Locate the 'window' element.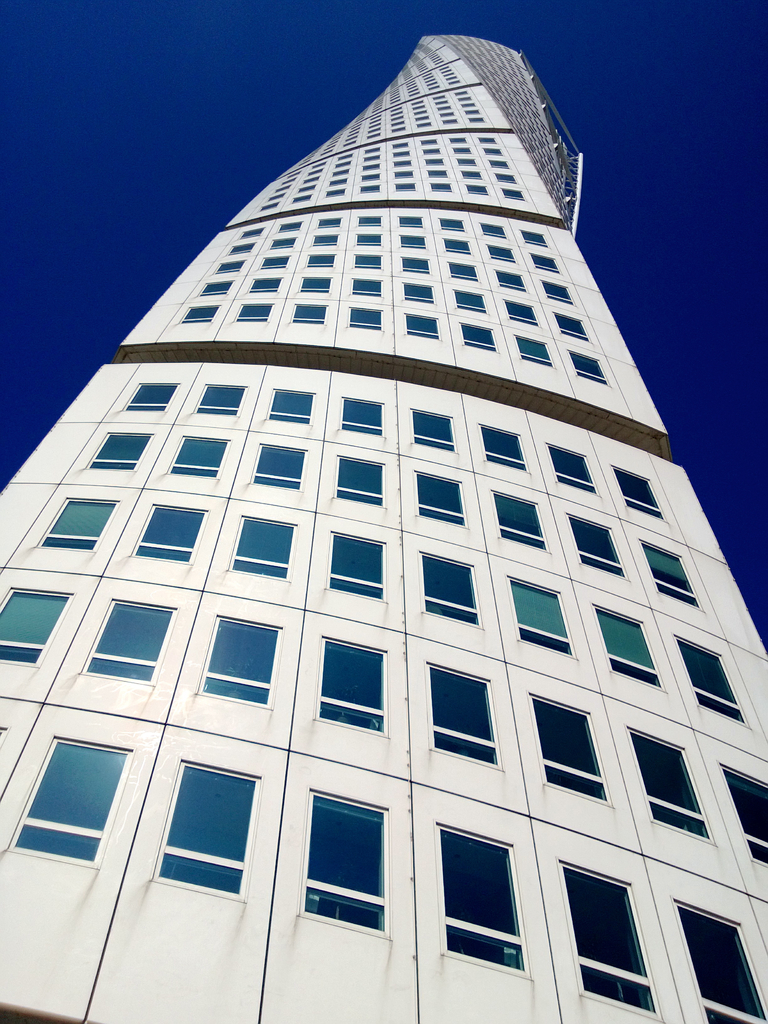
Element bbox: 261, 254, 289, 270.
